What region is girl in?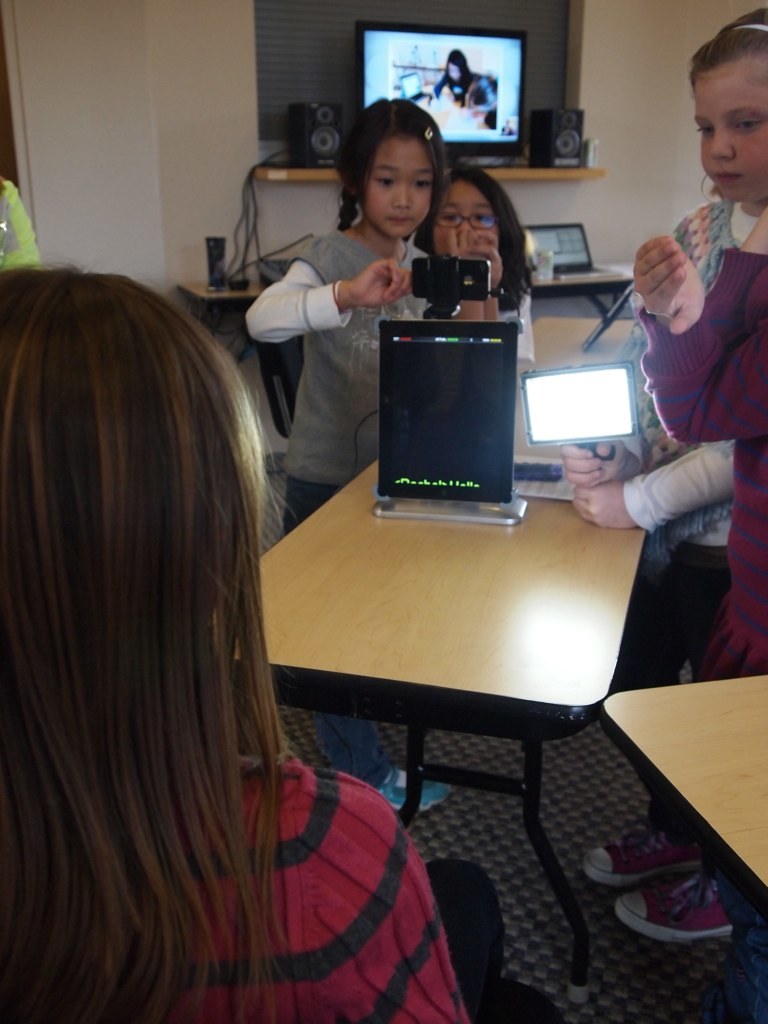
detection(0, 260, 509, 1023).
